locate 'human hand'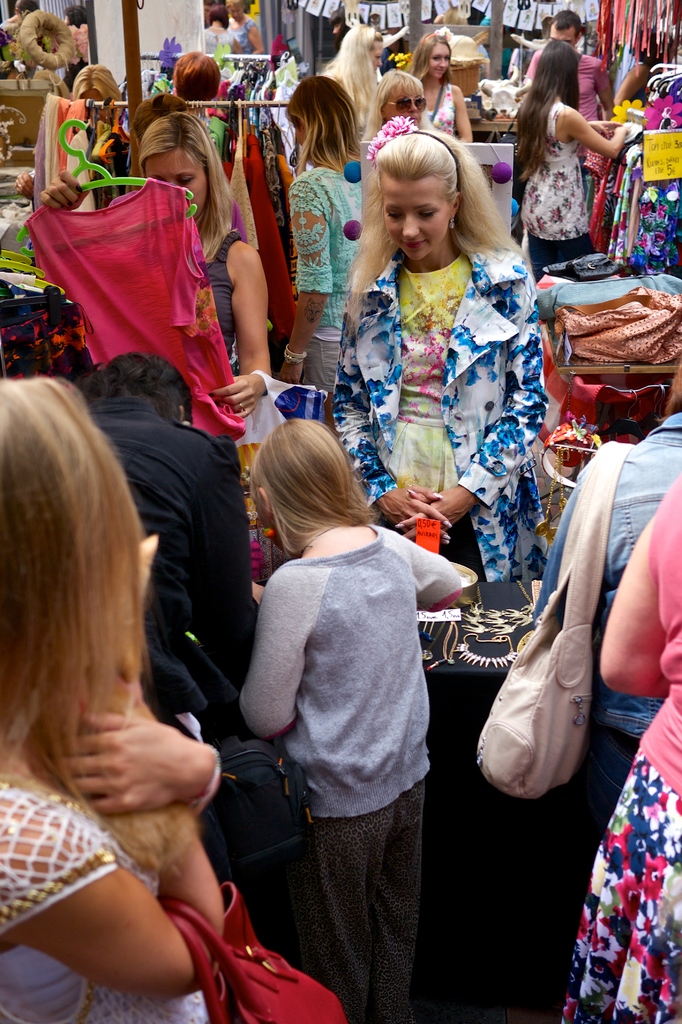
13, 172, 35, 203
